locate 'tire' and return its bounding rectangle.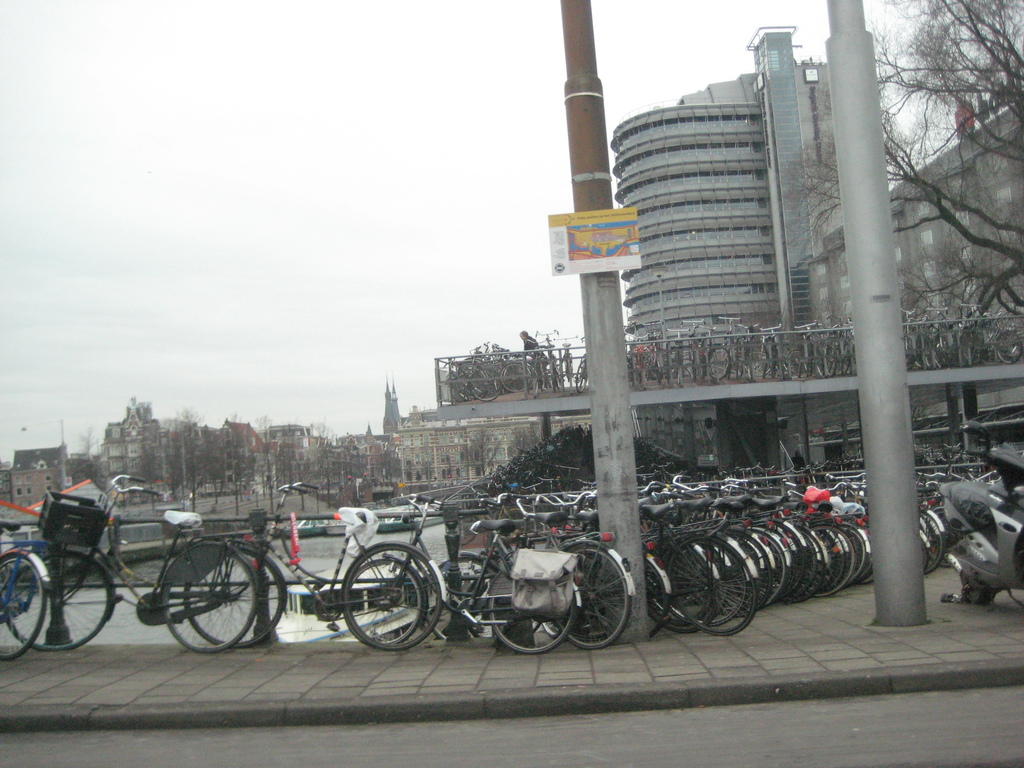
486,549,591,658.
